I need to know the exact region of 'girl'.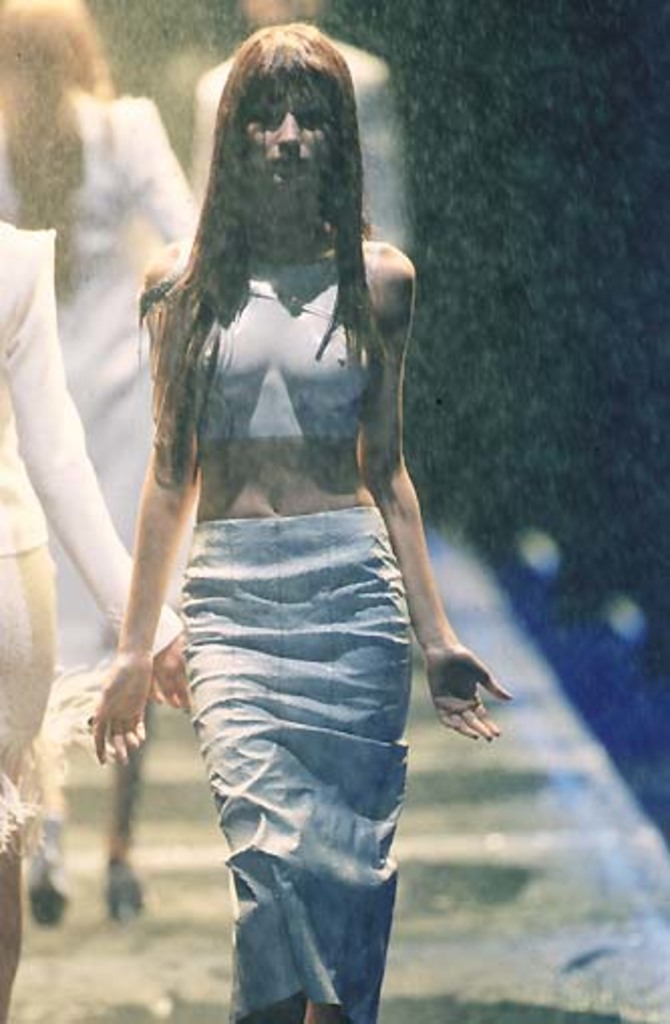
Region: 97/24/513/1022.
